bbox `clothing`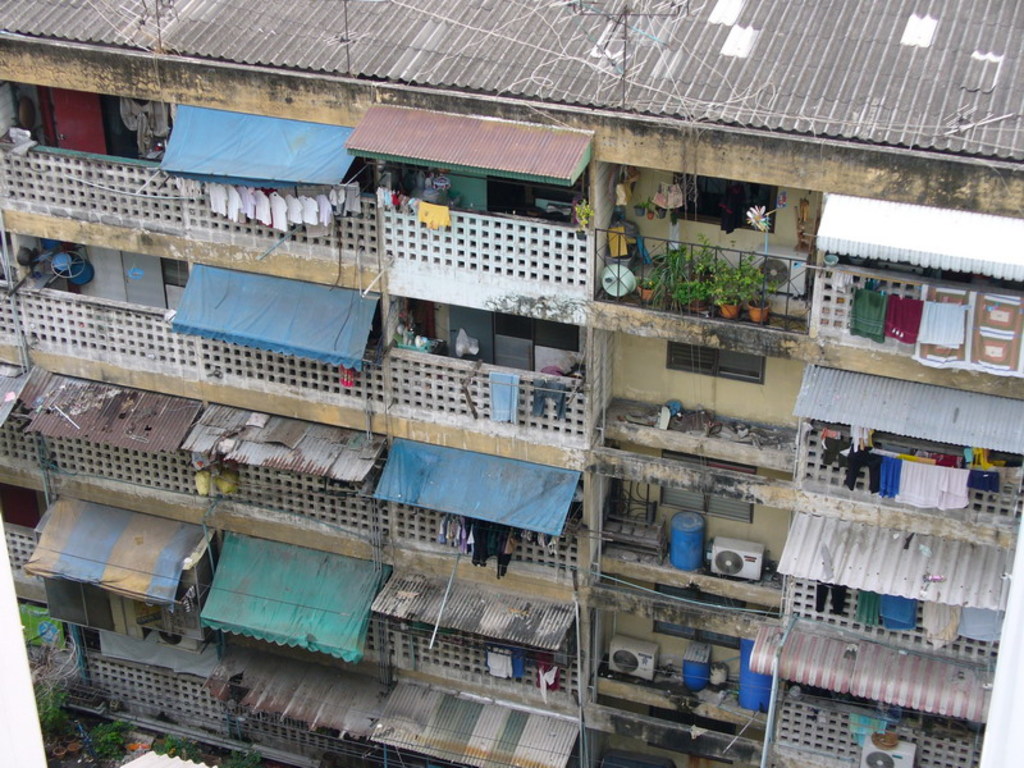
bbox=[233, 180, 253, 220]
